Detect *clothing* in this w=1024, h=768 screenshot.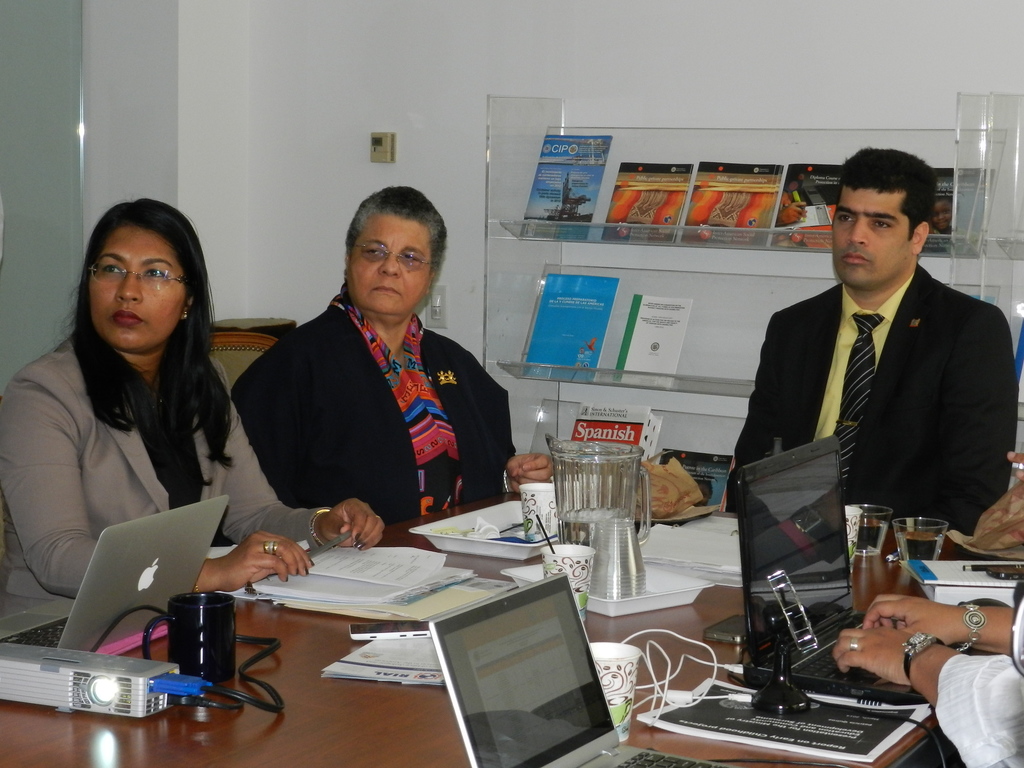
Detection: (0, 338, 353, 636).
